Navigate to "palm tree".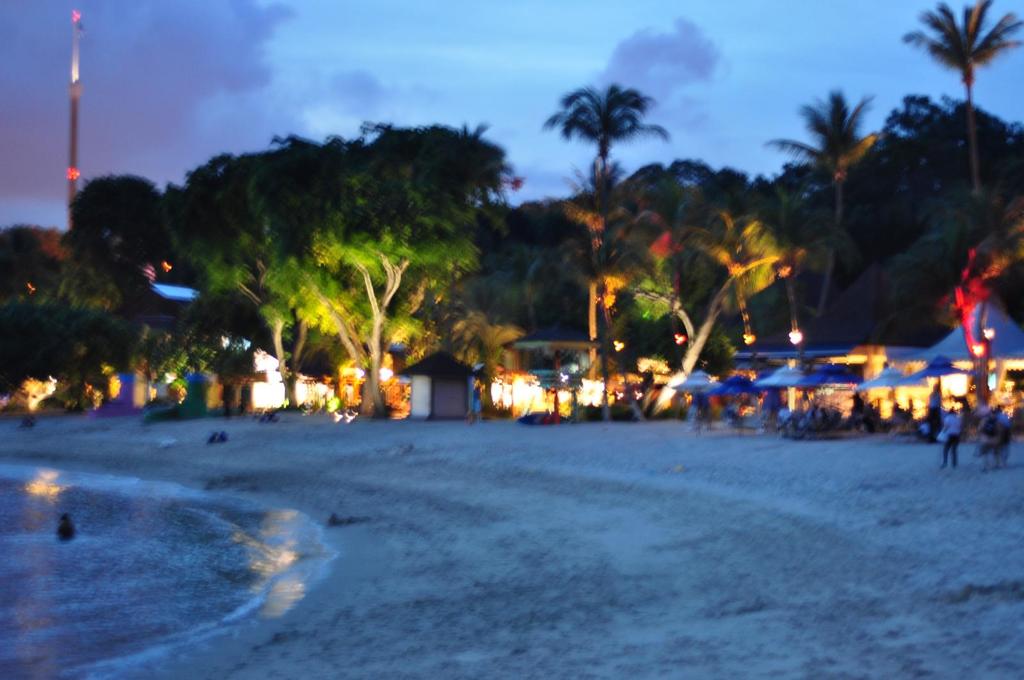
Navigation target: bbox=(904, 0, 1020, 247).
